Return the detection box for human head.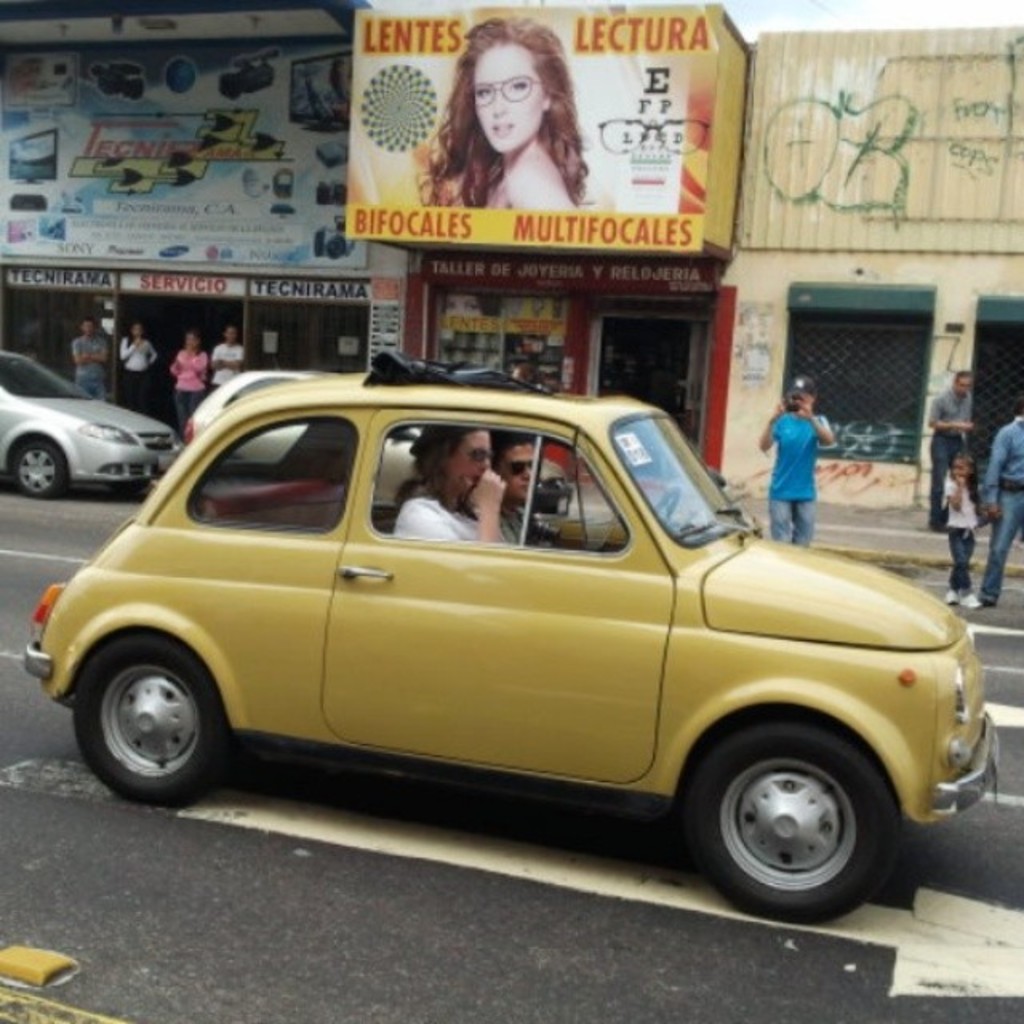
rect(224, 328, 238, 338).
